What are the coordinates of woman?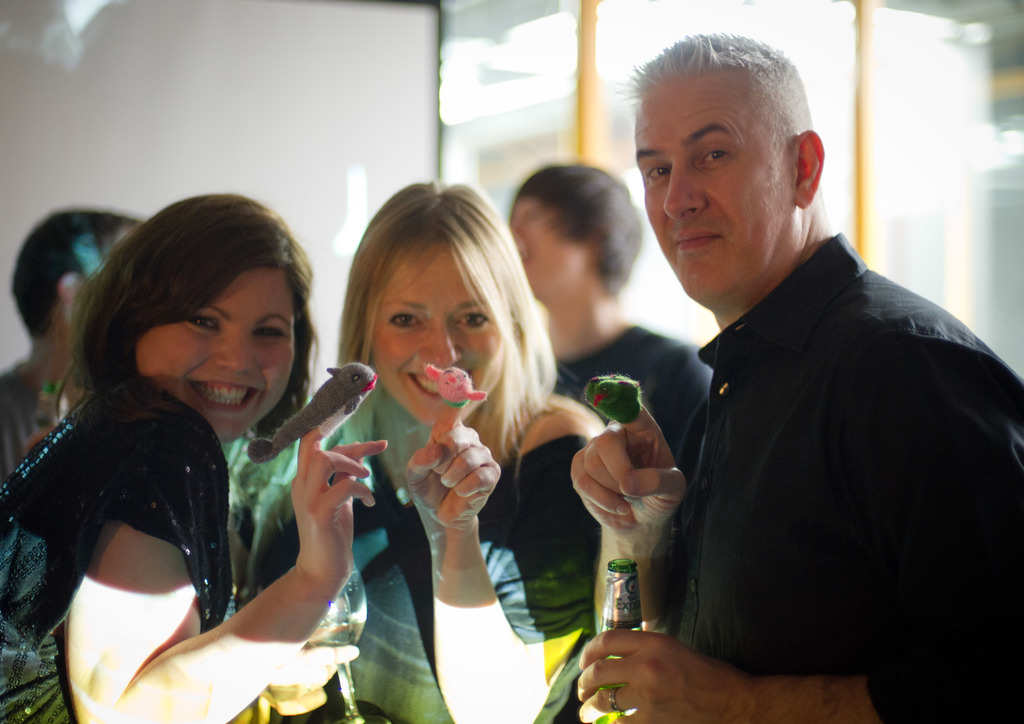
detection(0, 166, 353, 723).
